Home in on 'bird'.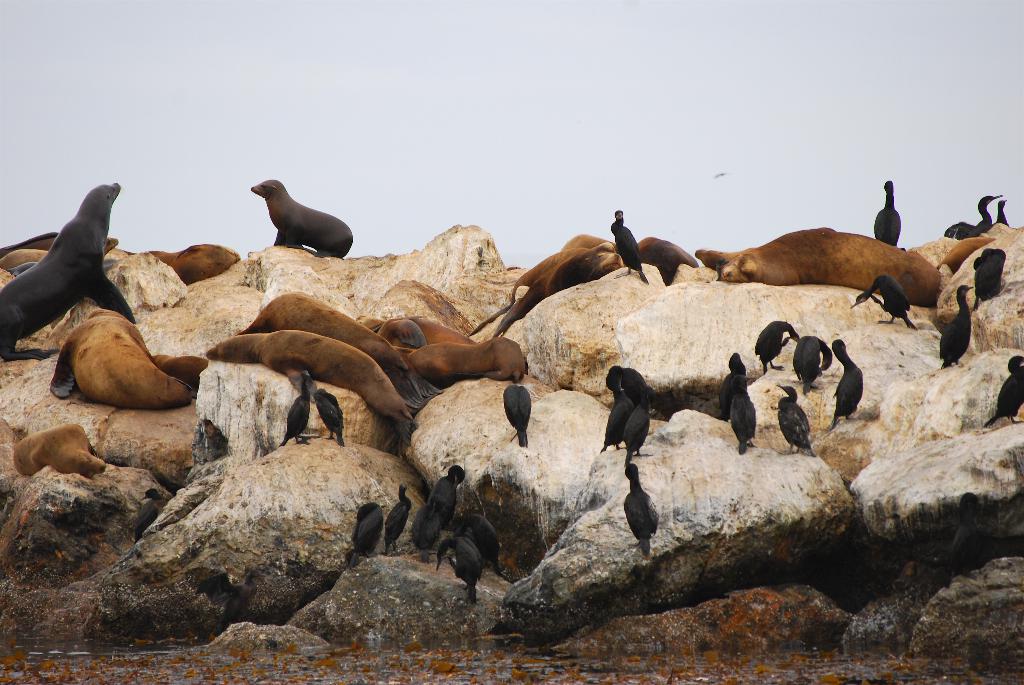
Homed in at [x1=619, y1=462, x2=661, y2=557].
